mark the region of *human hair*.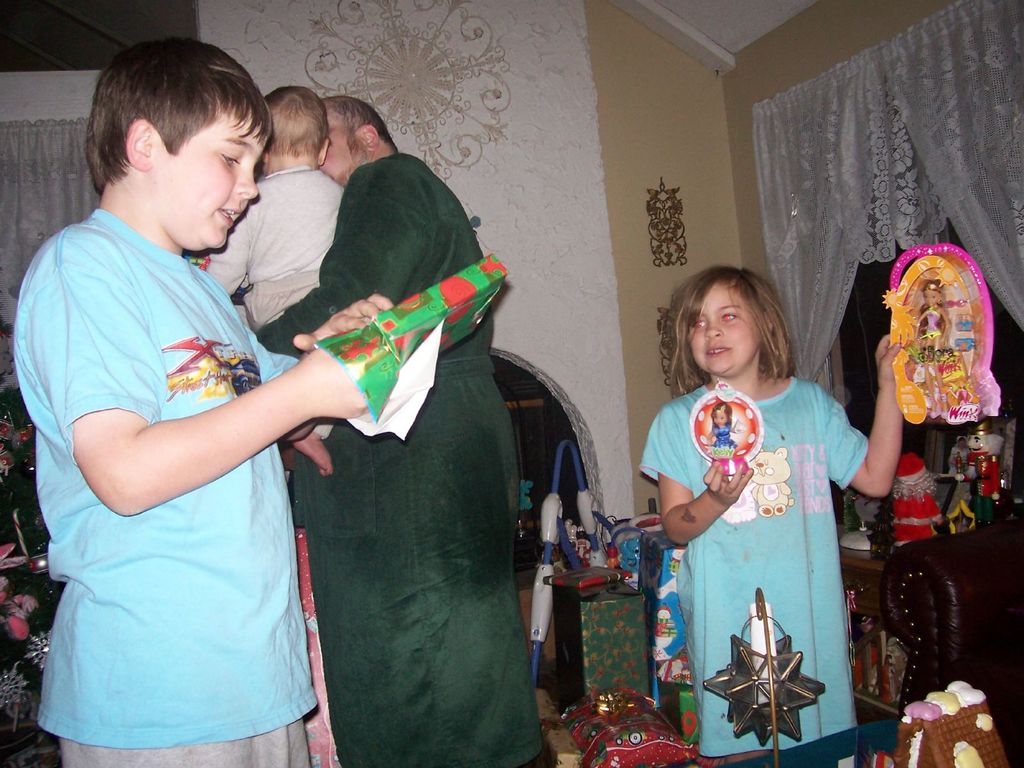
Region: 263:88:327:157.
